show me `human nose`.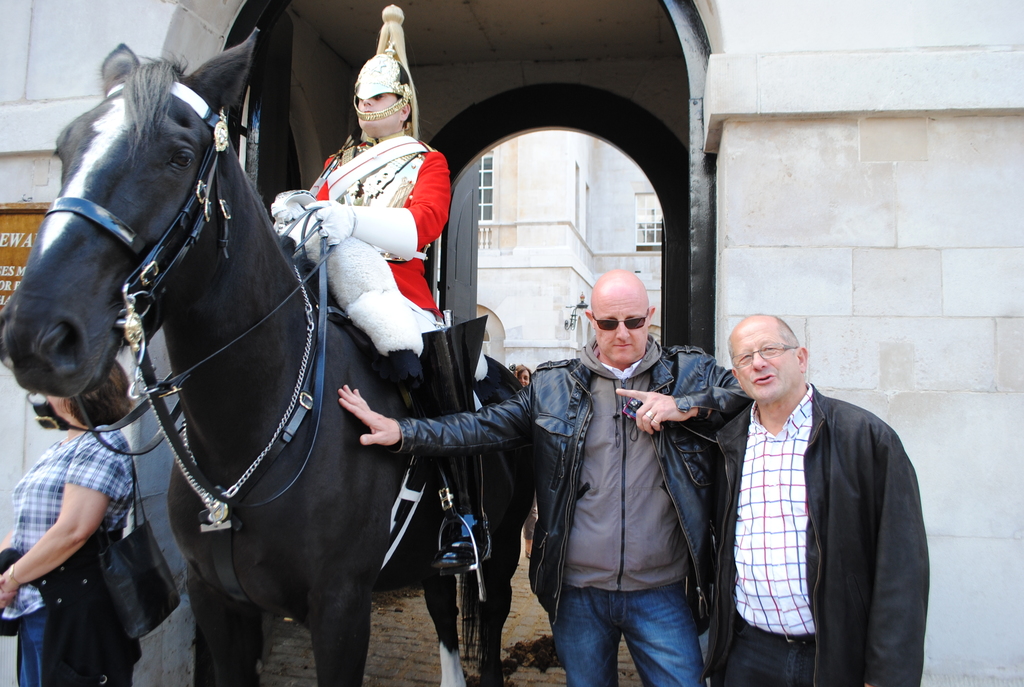
`human nose` is here: [left=618, top=320, right=628, bottom=340].
